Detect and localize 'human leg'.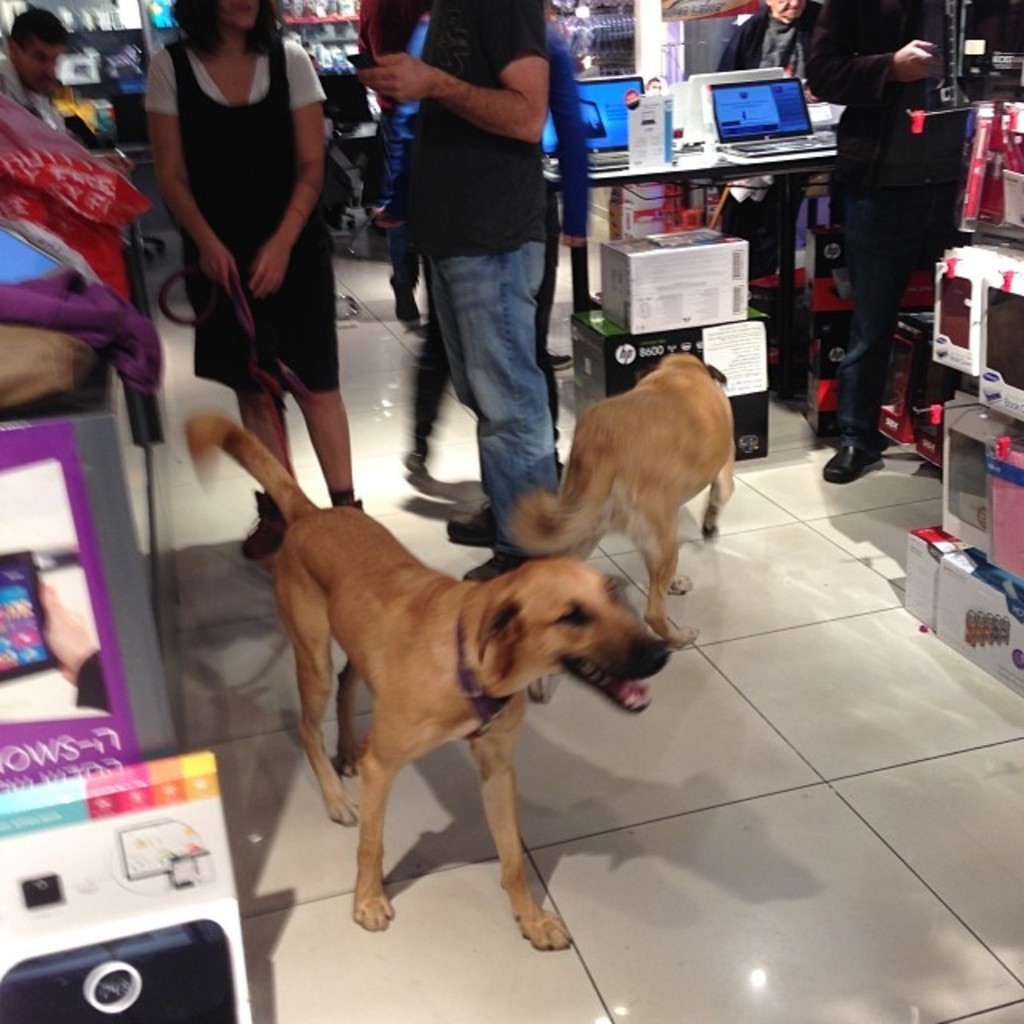
Localized at <region>832, 157, 902, 486</region>.
